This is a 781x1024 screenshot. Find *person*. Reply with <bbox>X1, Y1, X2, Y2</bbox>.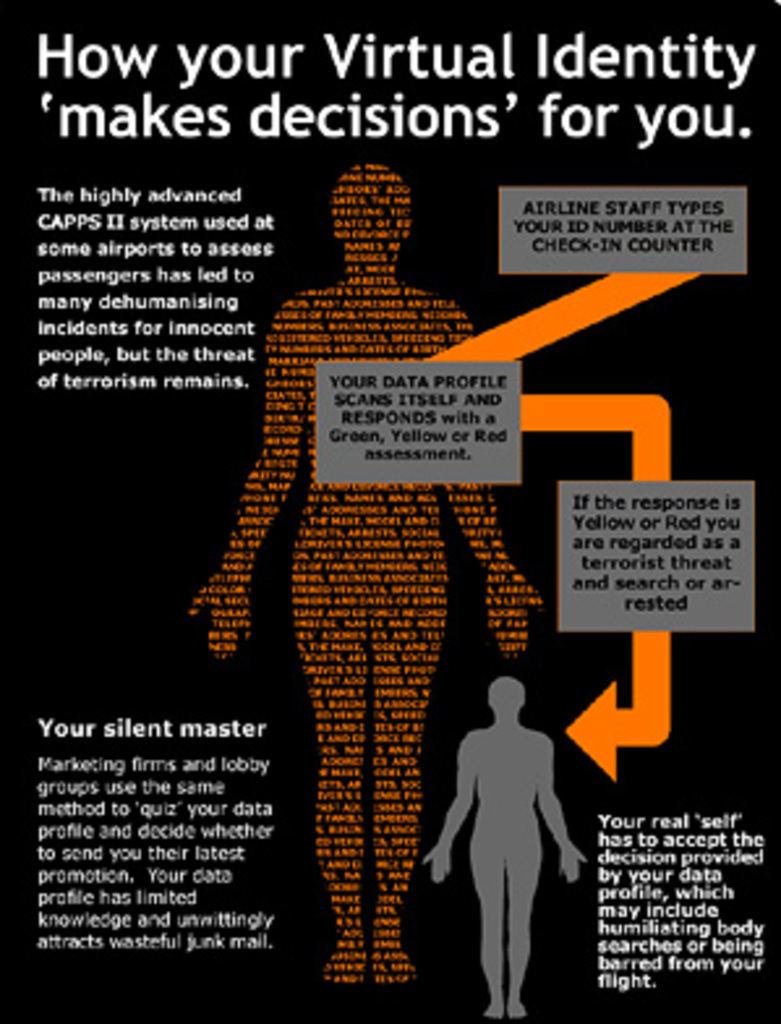
<bbox>426, 671, 596, 1019</bbox>.
